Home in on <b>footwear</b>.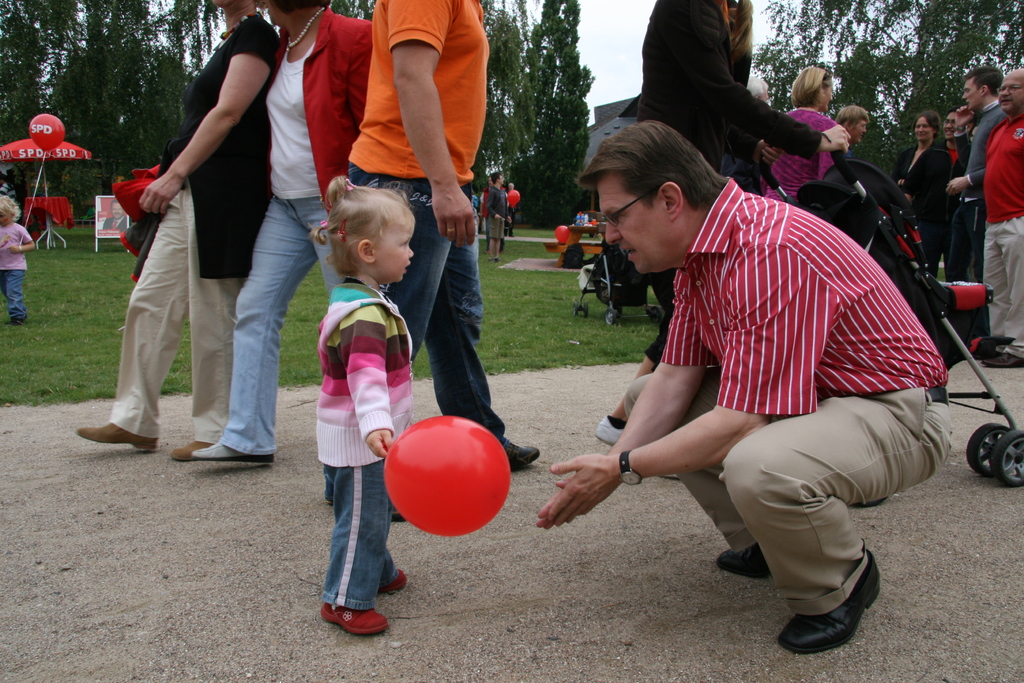
Homed in at <bbox>490, 252, 502, 263</bbox>.
